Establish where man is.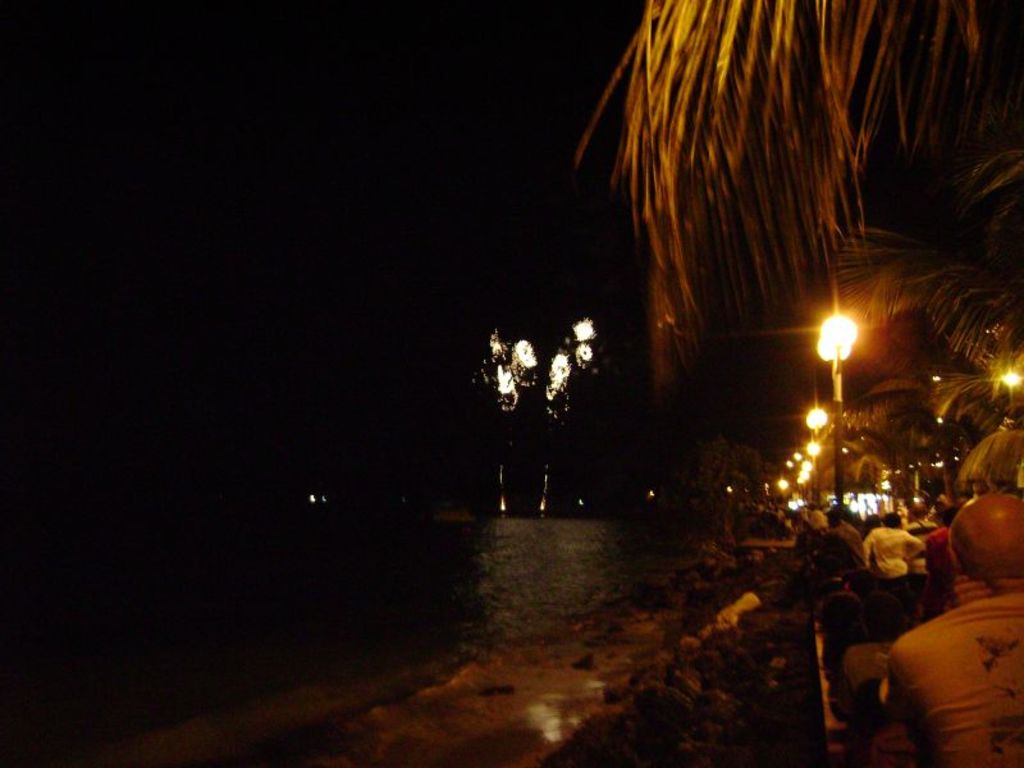
Established at [left=879, top=497, right=1023, bottom=767].
